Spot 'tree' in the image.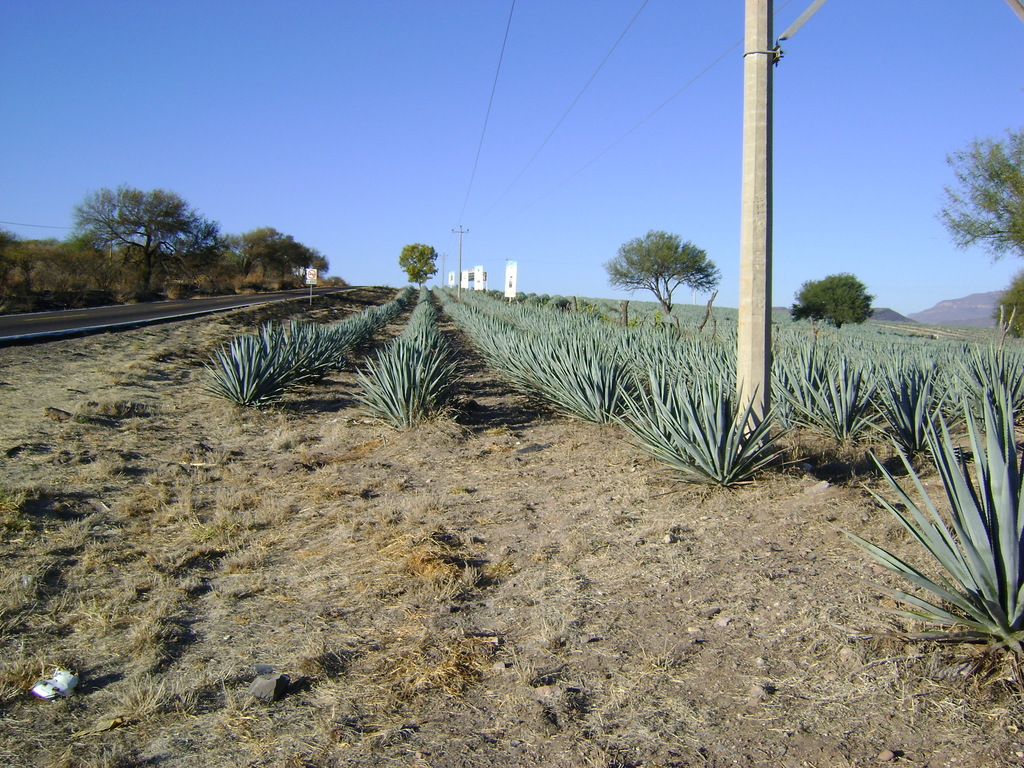
'tree' found at BBox(228, 220, 335, 294).
